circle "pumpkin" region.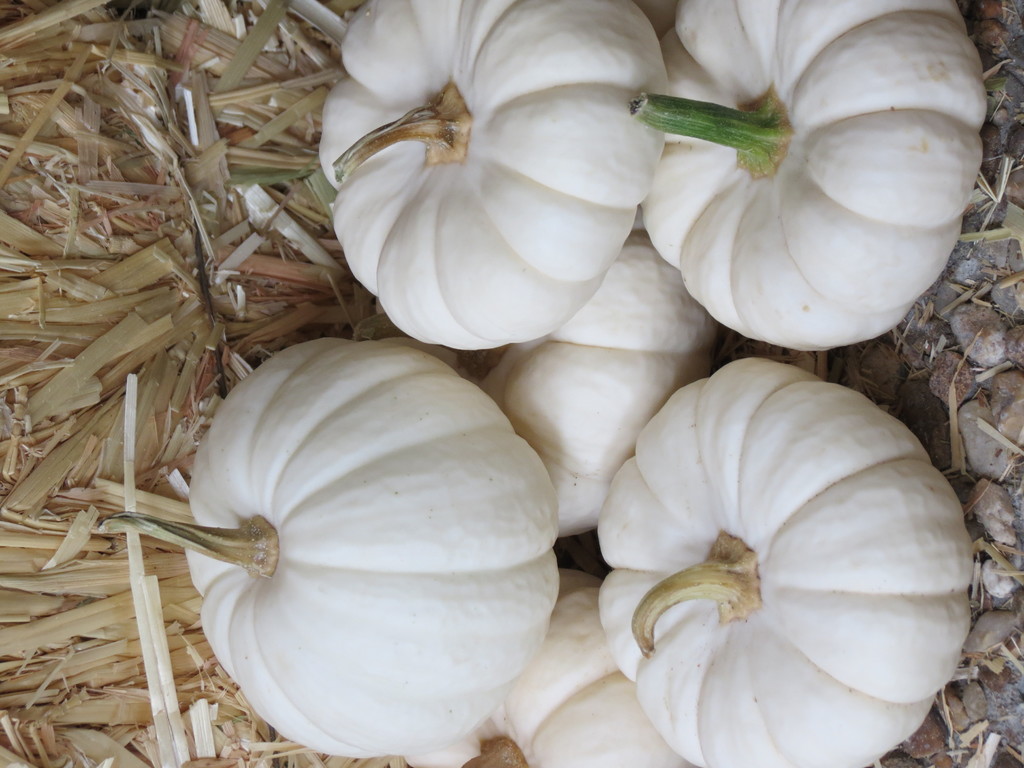
Region: x1=593, y1=351, x2=977, y2=767.
